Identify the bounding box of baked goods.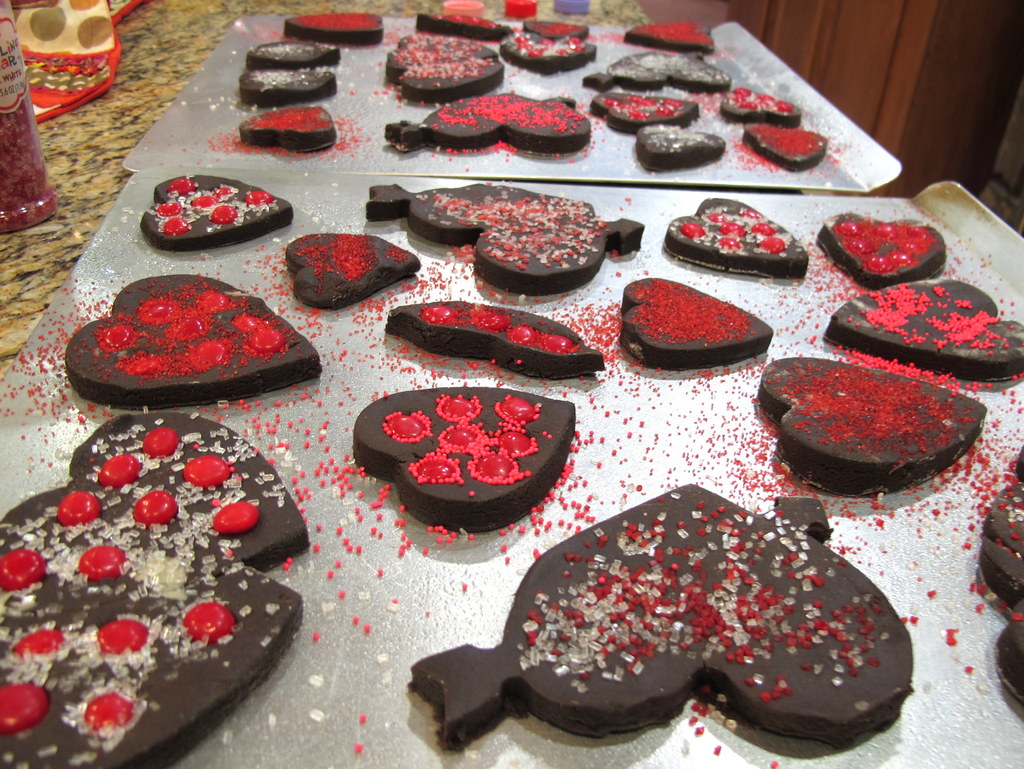
(237,62,335,106).
